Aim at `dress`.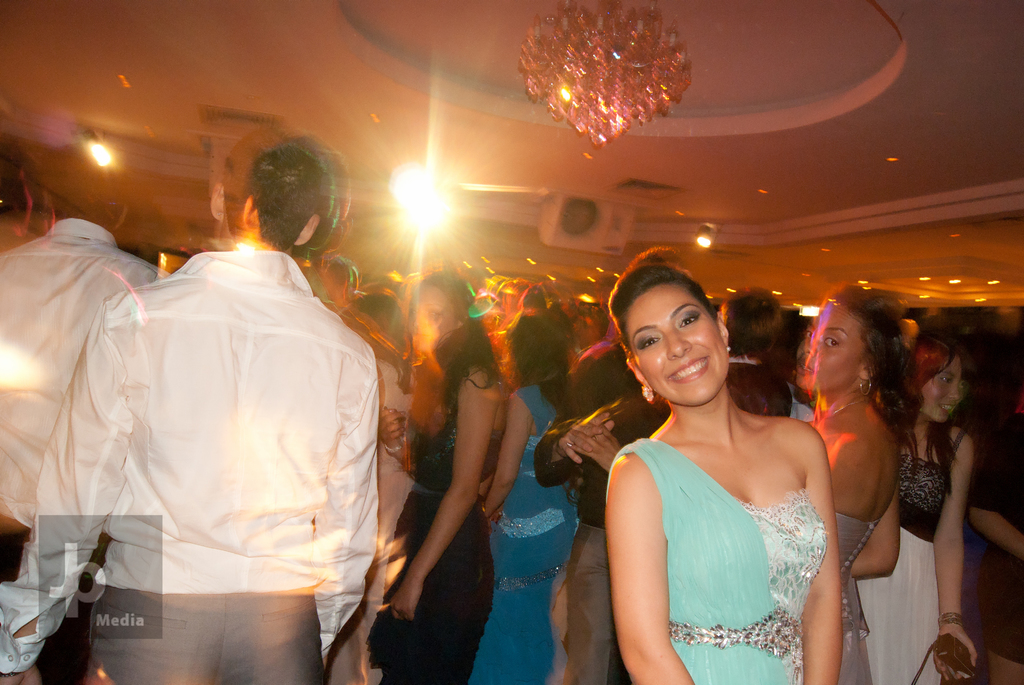
Aimed at bbox=[831, 510, 882, 684].
